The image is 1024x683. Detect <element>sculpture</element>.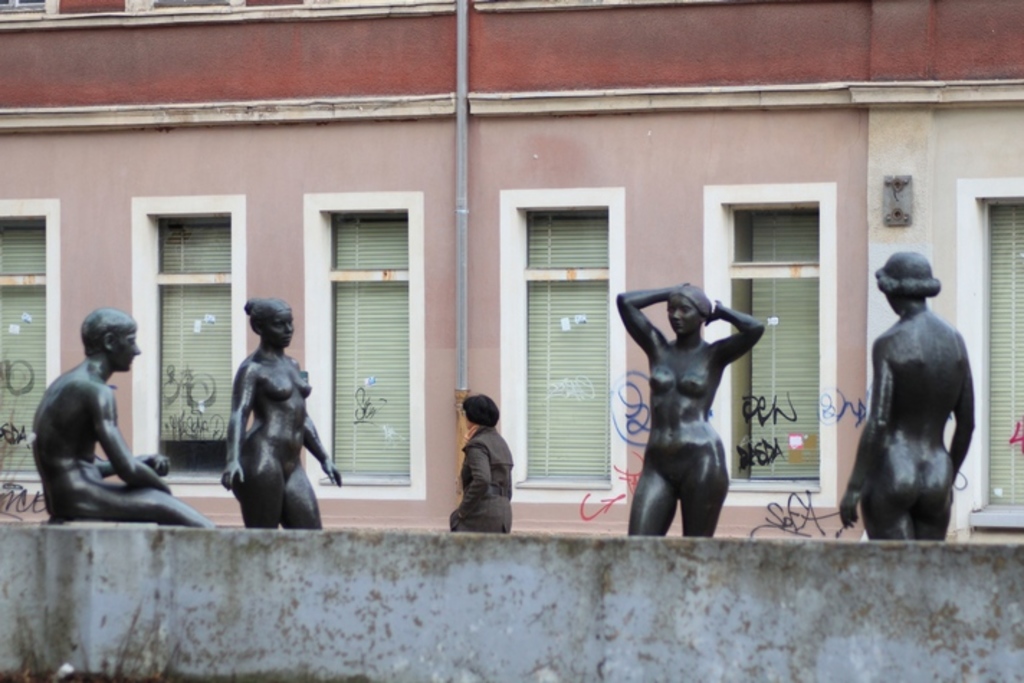
Detection: 219 295 342 529.
